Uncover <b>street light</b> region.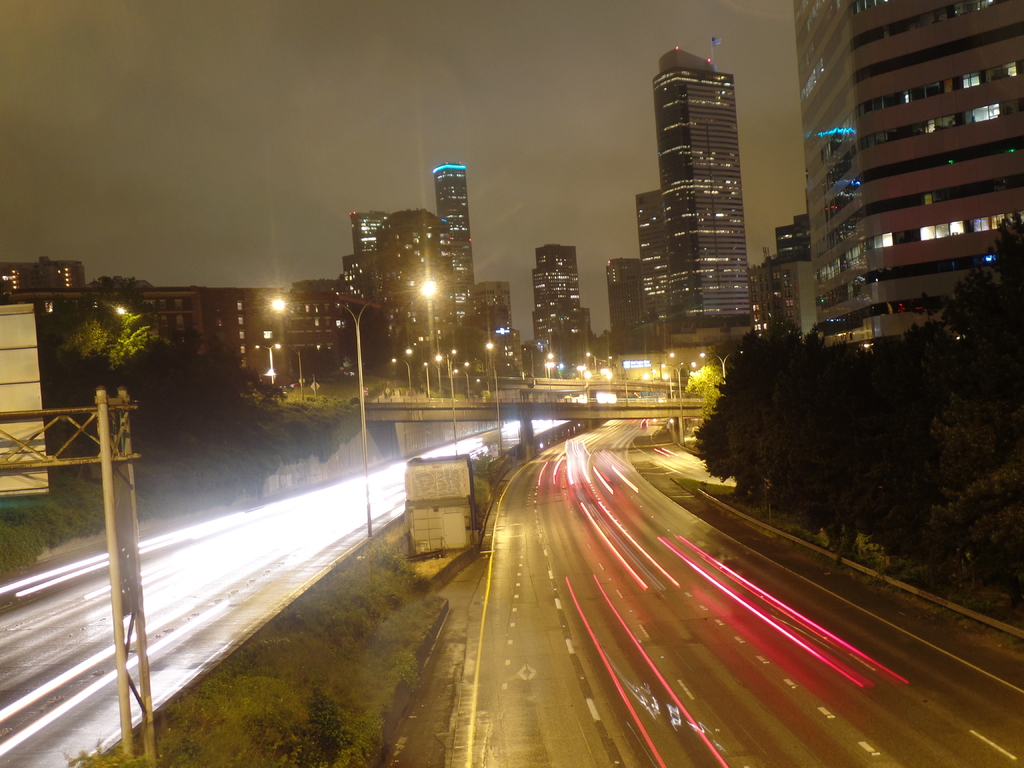
Uncovered: <bbox>113, 305, 129, 318</bbox>.
